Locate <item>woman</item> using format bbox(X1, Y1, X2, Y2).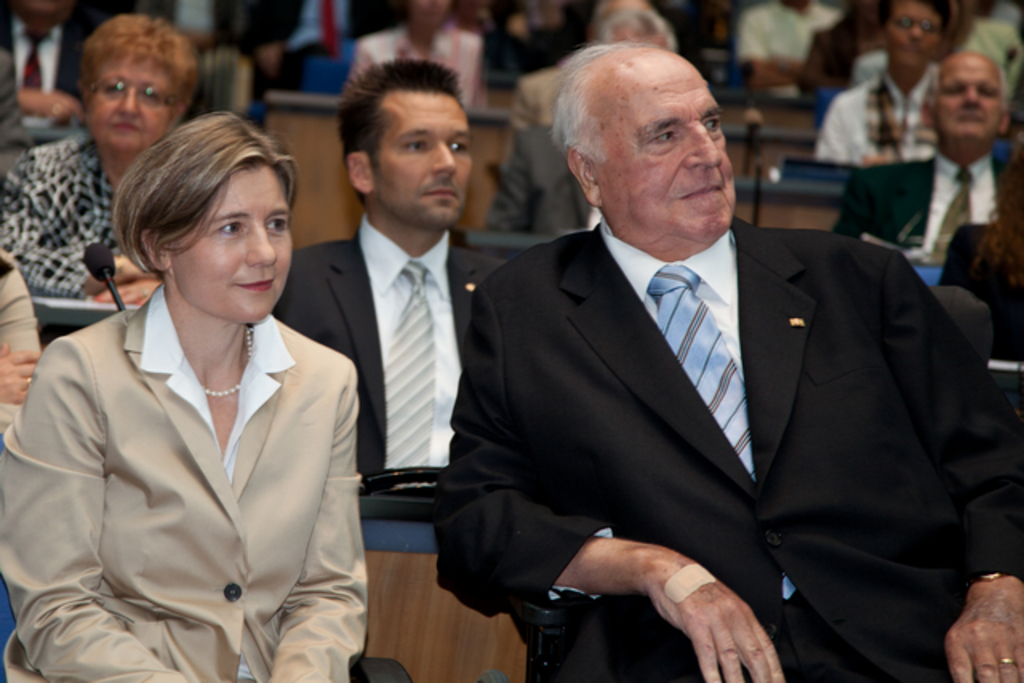
bbox(0, 11, 198, 309).
